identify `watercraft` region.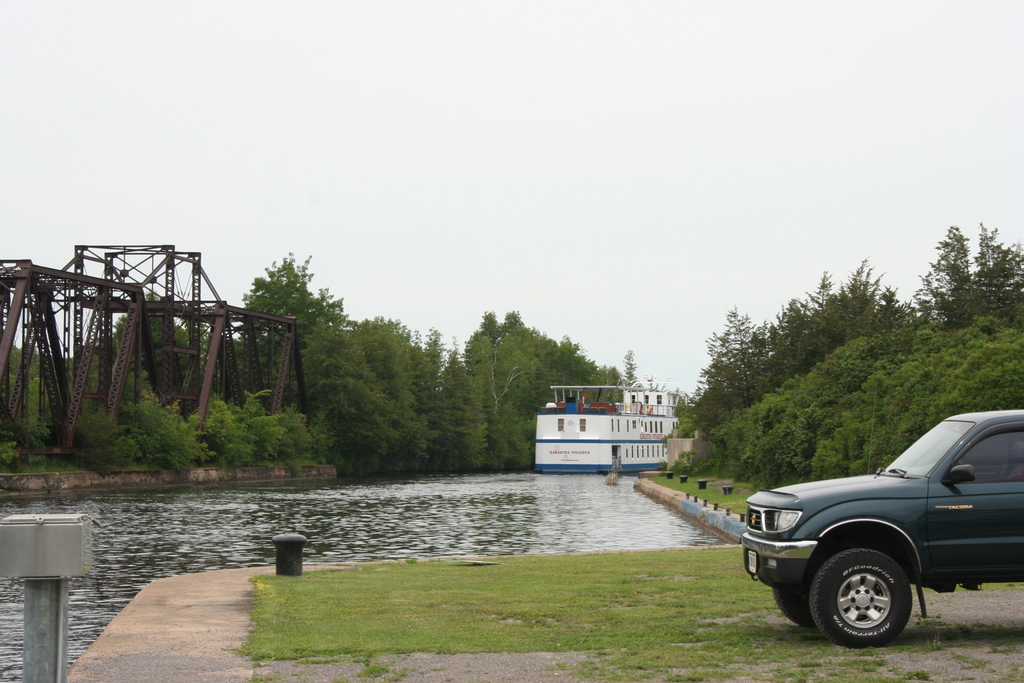
Region: 537, 375, 669, 473.
